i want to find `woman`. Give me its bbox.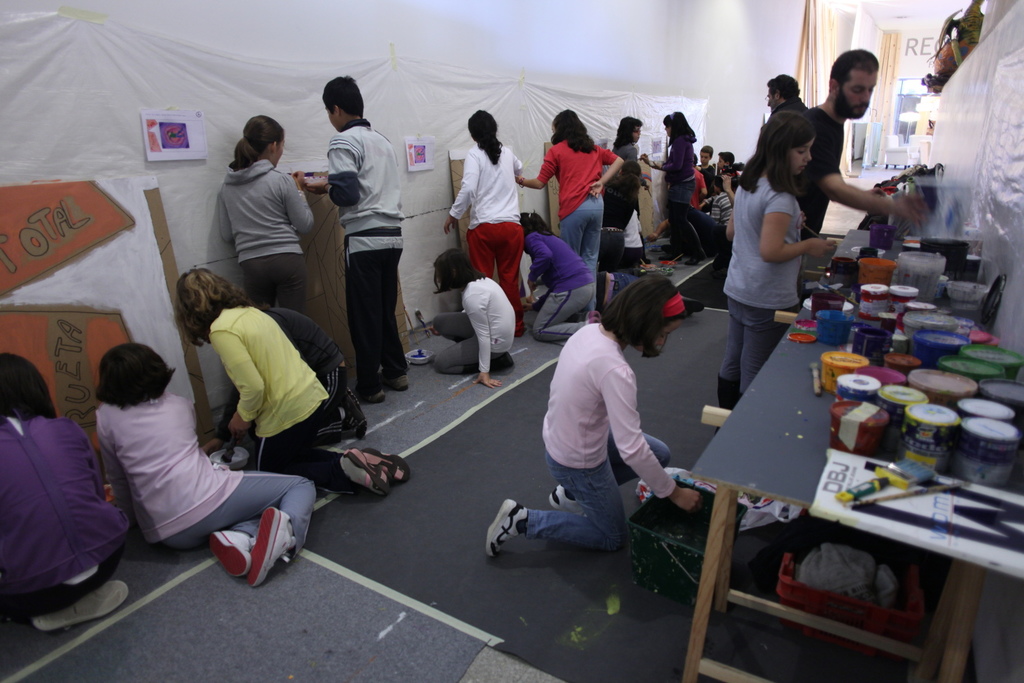
[left=173, top=264, right=409, bottom=496].
